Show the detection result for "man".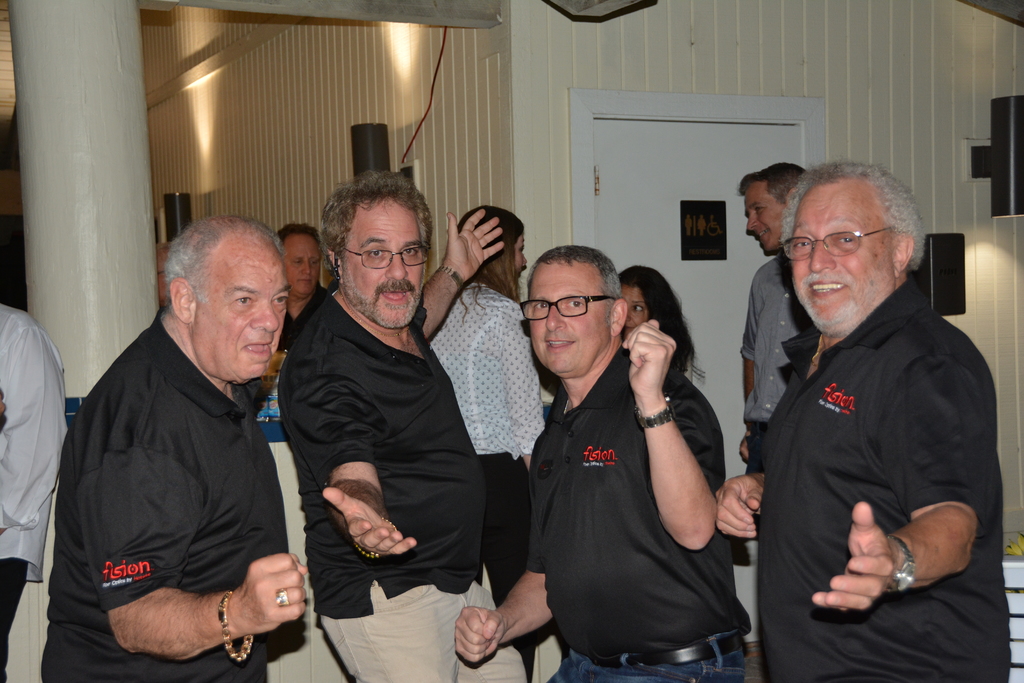
0:300:67:682.
